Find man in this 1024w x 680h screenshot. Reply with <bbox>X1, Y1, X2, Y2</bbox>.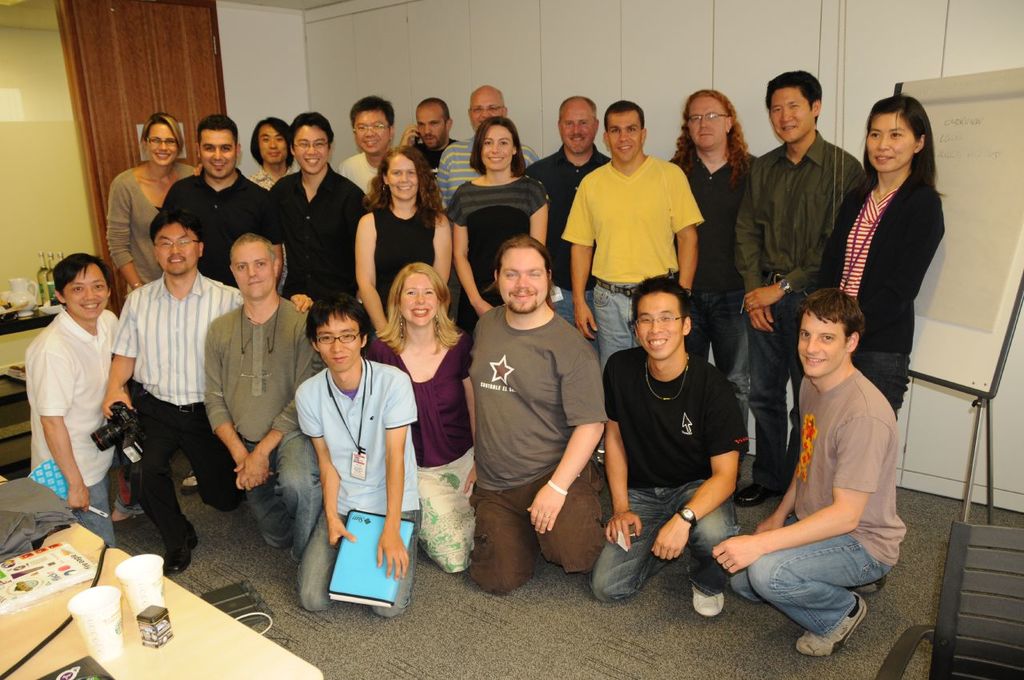
<bbox>667, 87, 761, 426</bbox>.
